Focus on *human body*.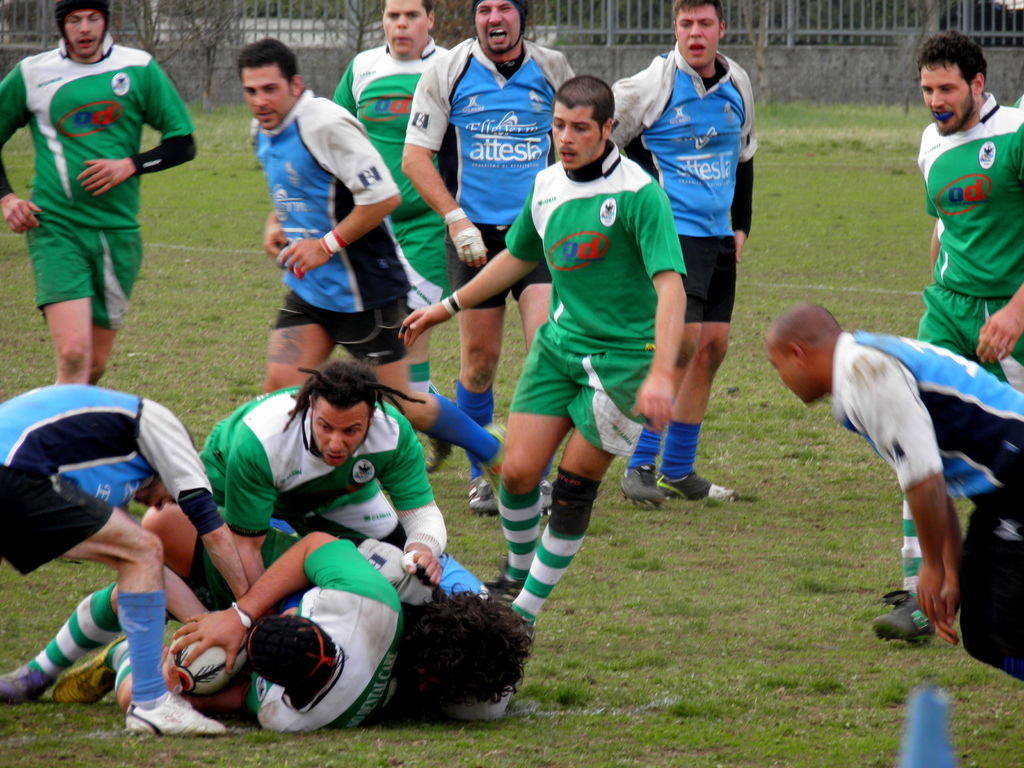
Focused at x1=0 y1=358 x2=448 y2=701.
